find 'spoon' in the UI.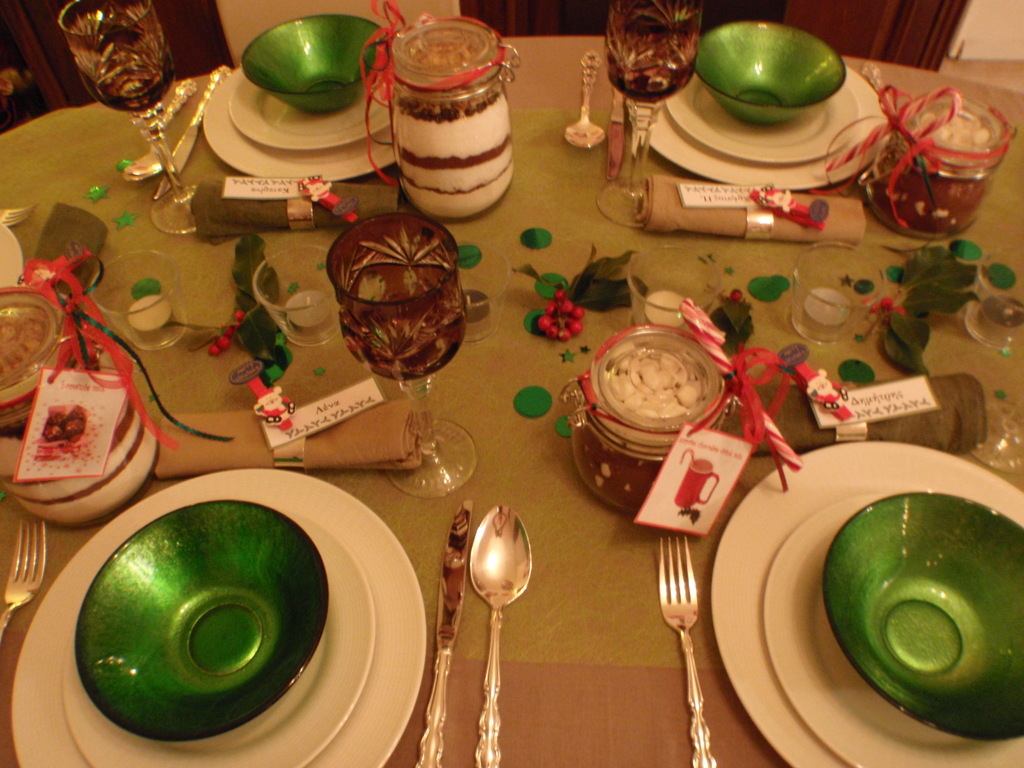
UI element at 123/77/196/181.
